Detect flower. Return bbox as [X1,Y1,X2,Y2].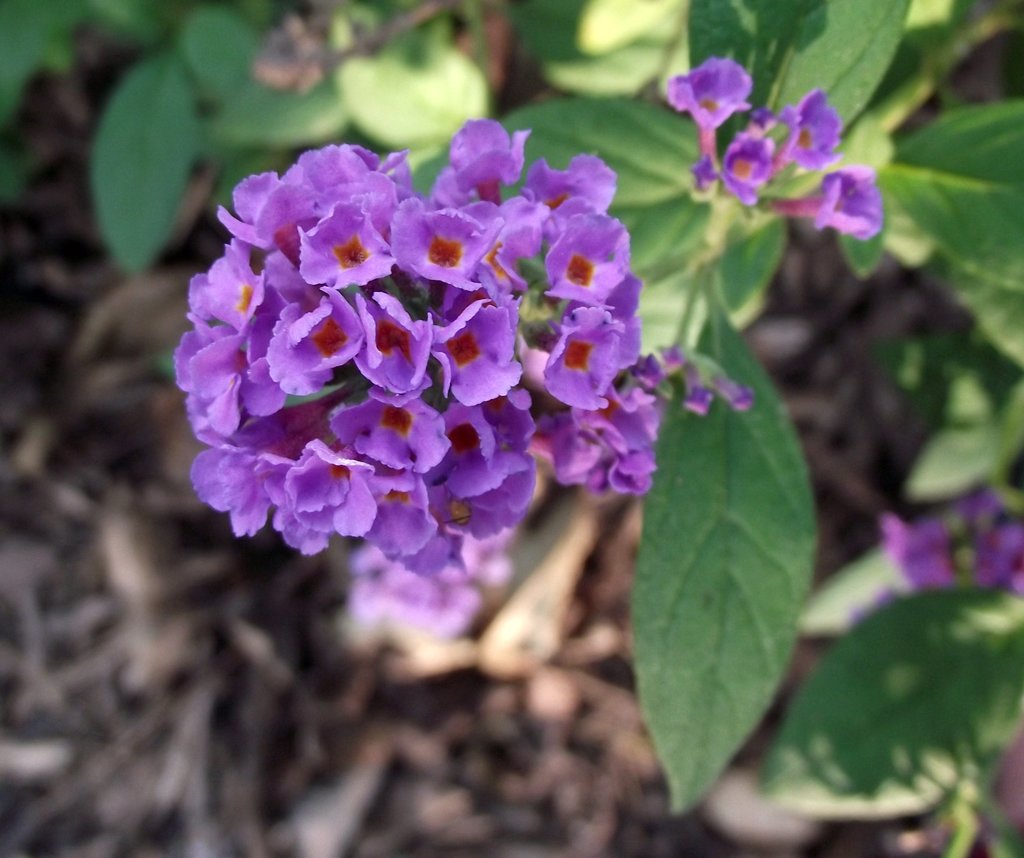
[780,163,879,246].
